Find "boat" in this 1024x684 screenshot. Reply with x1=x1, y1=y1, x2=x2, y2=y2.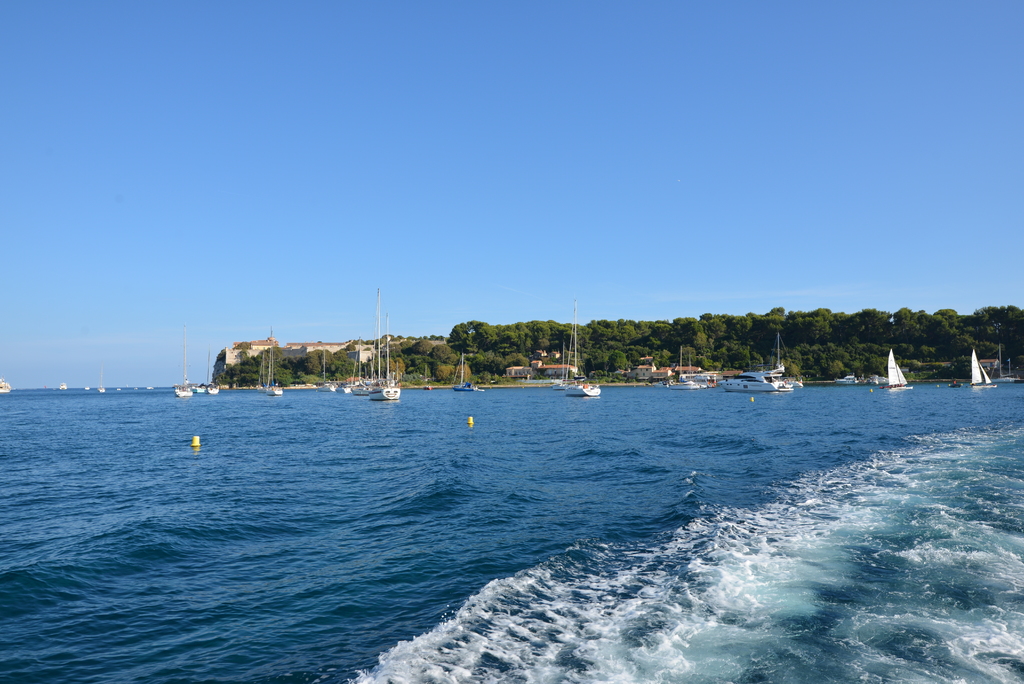
x1=660, y1=346, x2=701, y2=390.
